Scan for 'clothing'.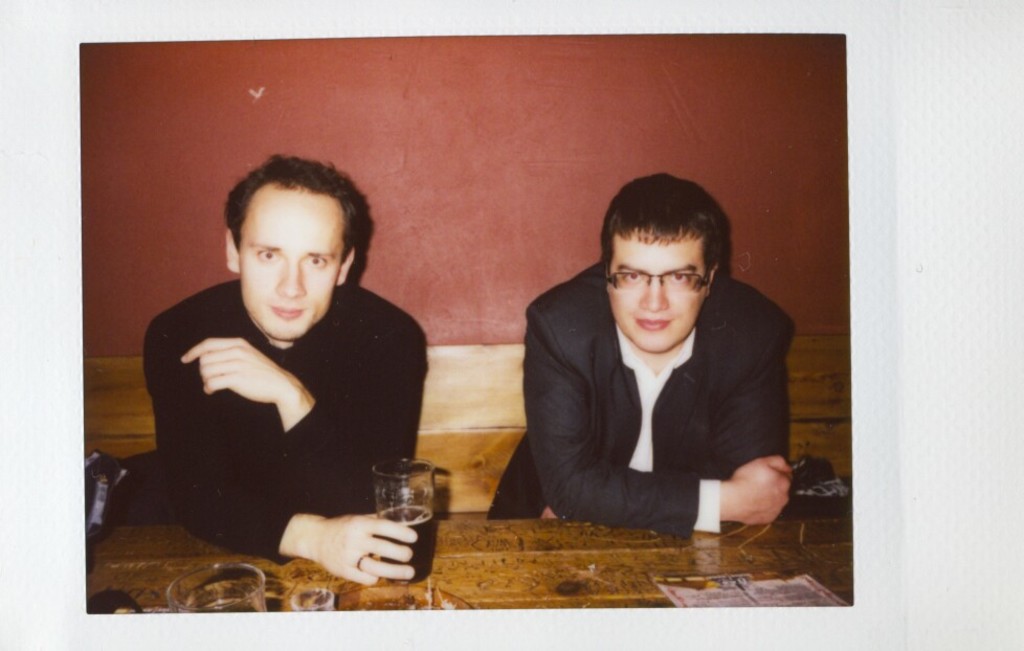
Scan result: 486, 261, 797, 534.
